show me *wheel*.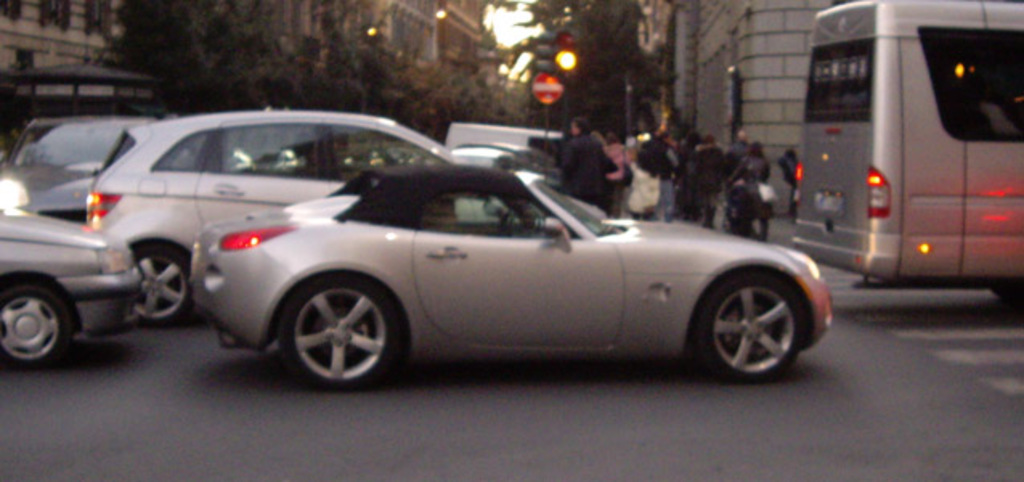
*wheel* is here: [x1=0, y1=284, x2=67, y2=370].
